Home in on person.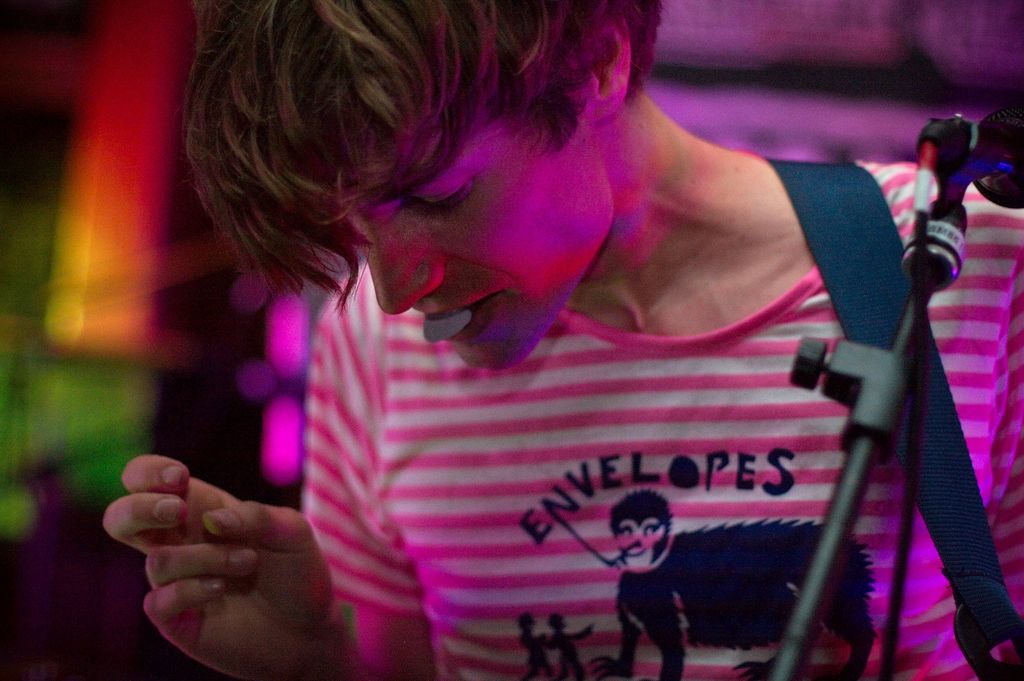
Homed in at [left=112, top=0, right=1021, bottom=680].
